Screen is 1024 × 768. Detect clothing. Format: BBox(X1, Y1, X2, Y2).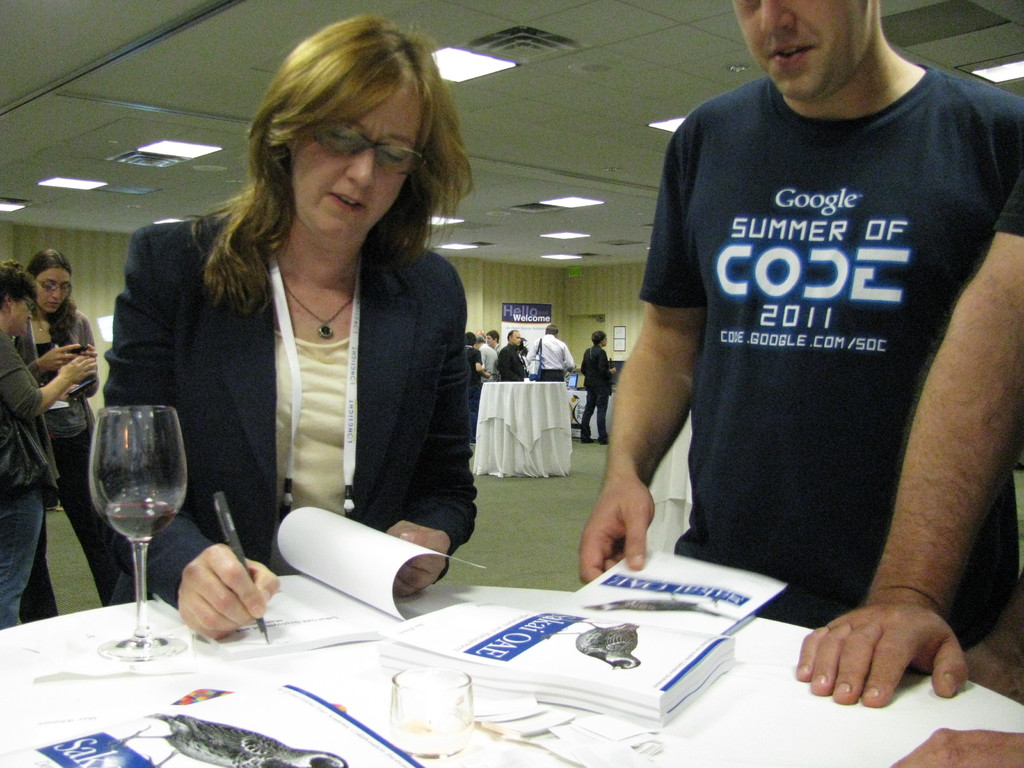
BBox(10, 307, 129, 626).
